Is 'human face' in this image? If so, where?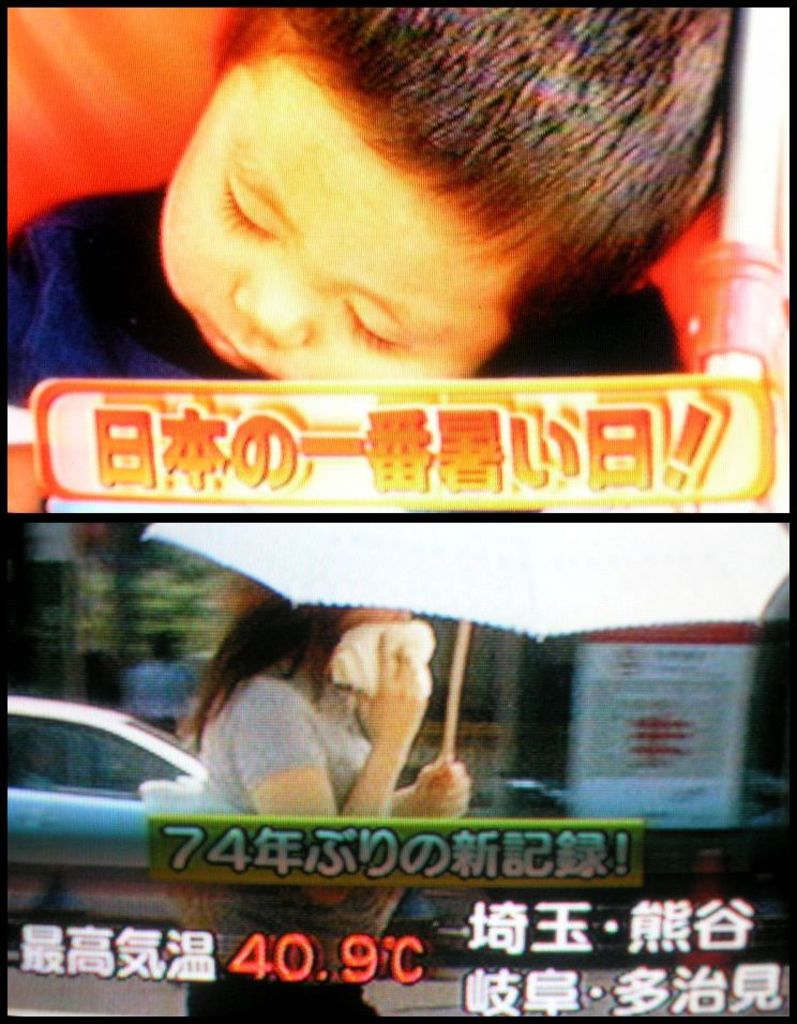
Yes, at (x1=167, y1=9, x2=540, y2=385).
